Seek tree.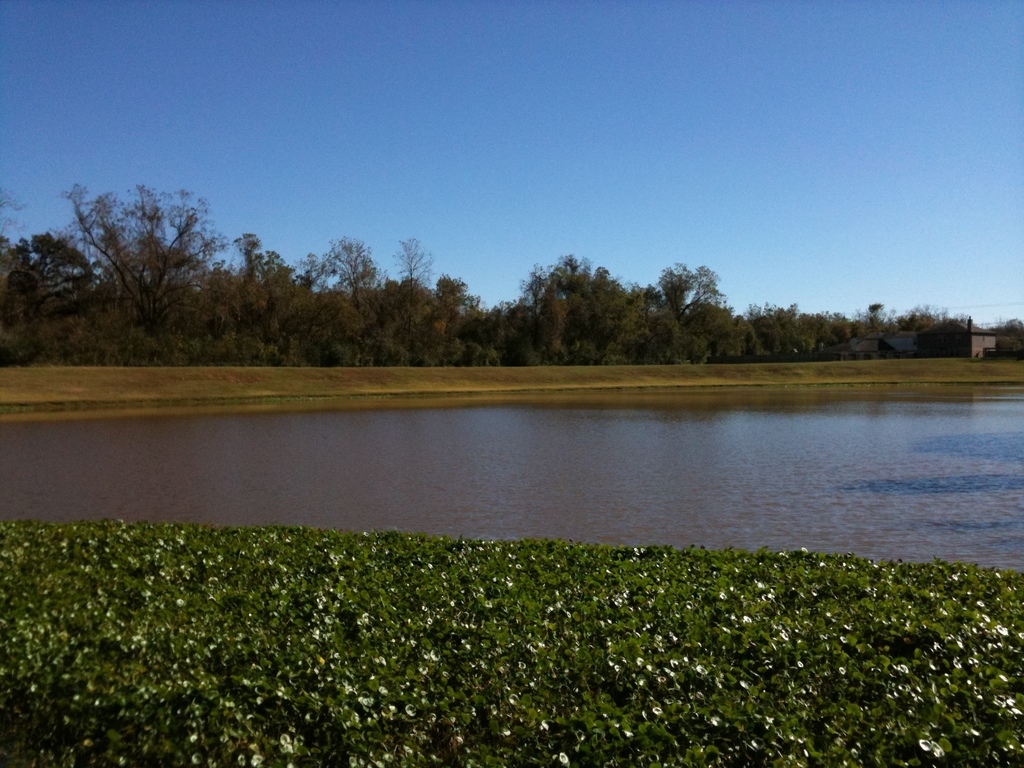
bbox(996, 312, 1023, 331).
